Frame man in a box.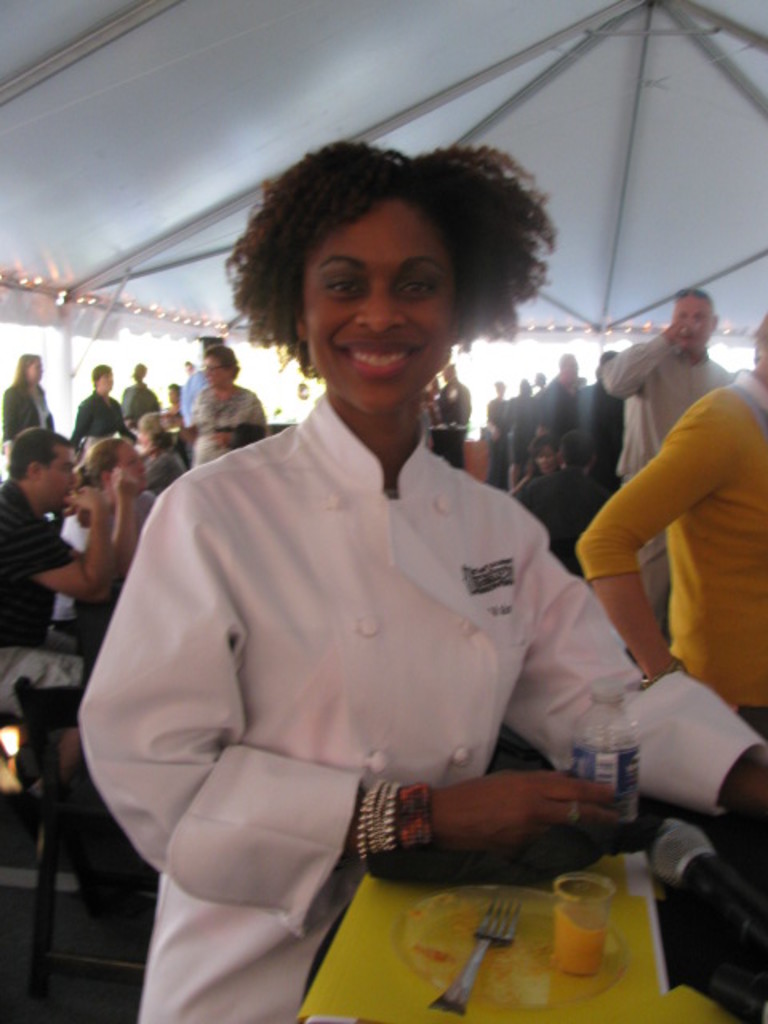
locate(109, 128, 670, 992).
